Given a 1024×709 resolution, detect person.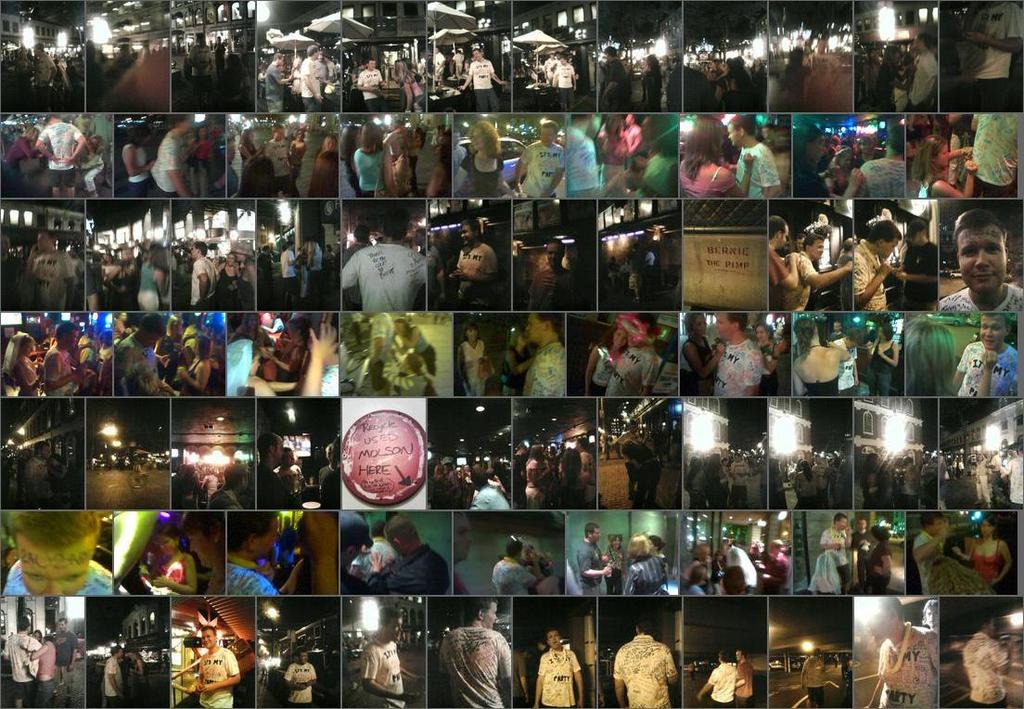
[left=30, top=638, right=55, bottom=697].
